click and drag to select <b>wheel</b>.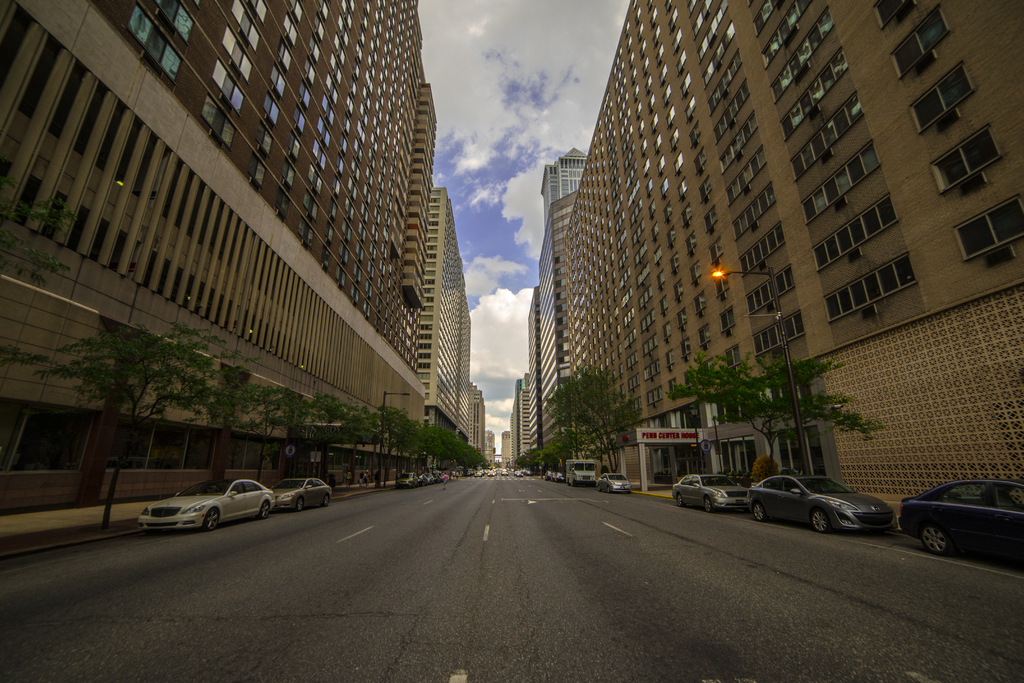
Selection: 298,503,307,514.
